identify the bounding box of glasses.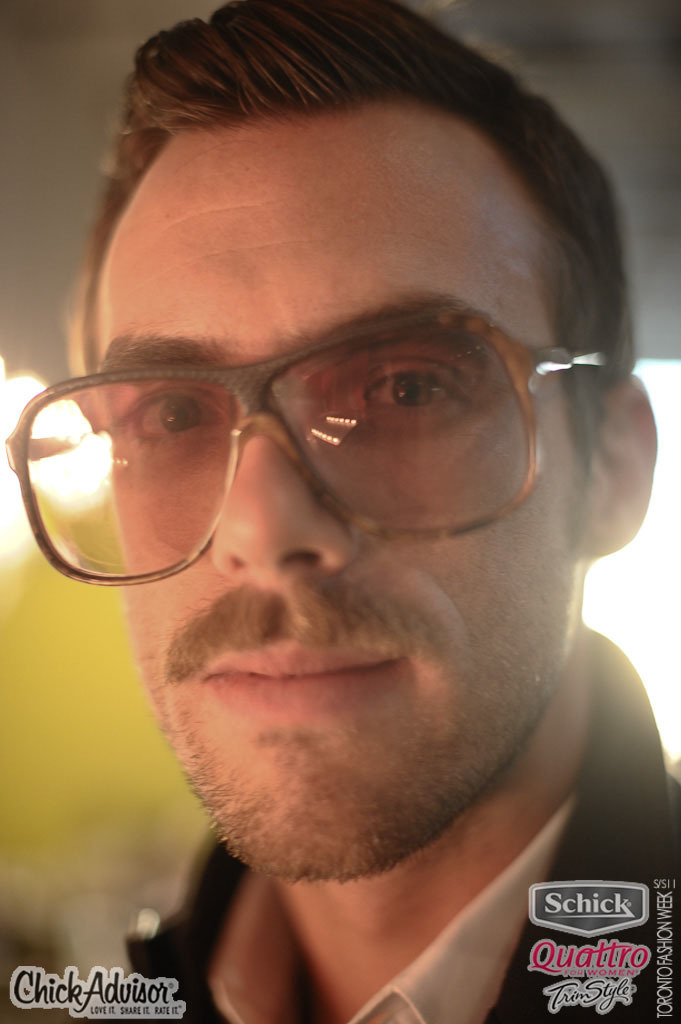
bbox=[15, 364, 549, 581].
